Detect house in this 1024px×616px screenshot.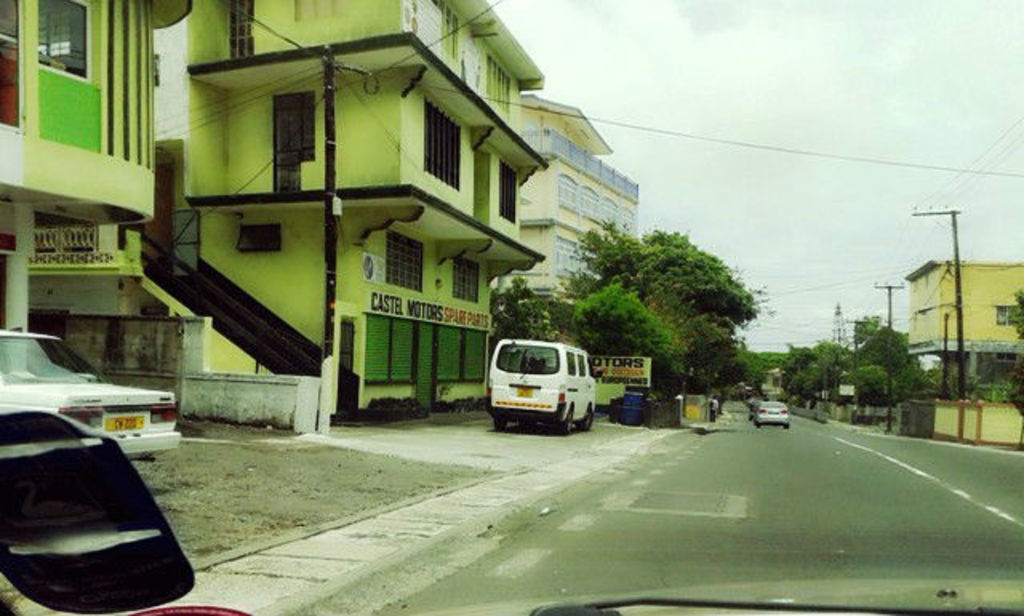
Detection: BBox(5, 0, 322, 430).
